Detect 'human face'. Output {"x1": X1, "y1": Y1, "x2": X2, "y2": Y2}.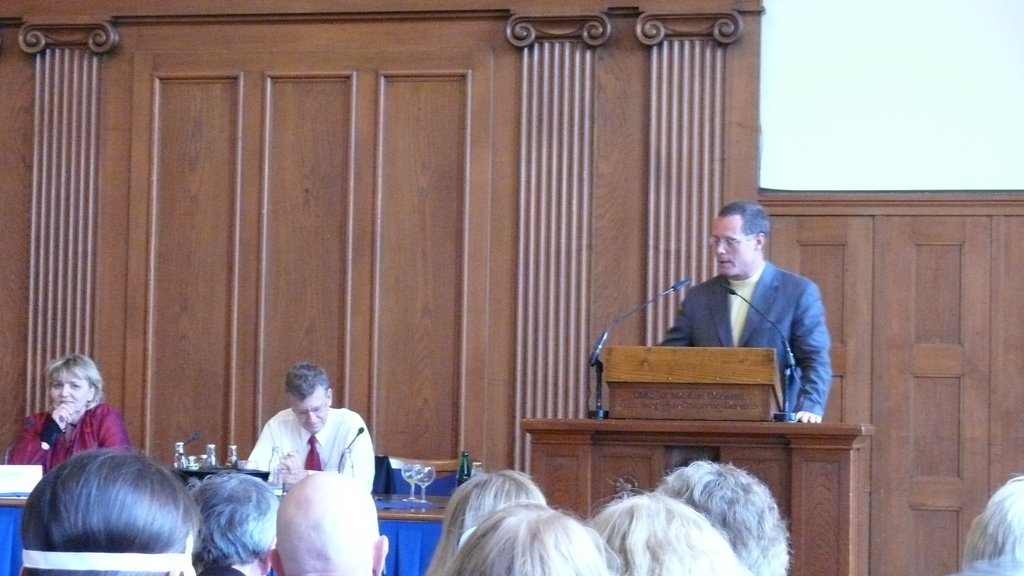
{"x1": 49, "y1": 377, "x2": 90, "y2": 408}.
